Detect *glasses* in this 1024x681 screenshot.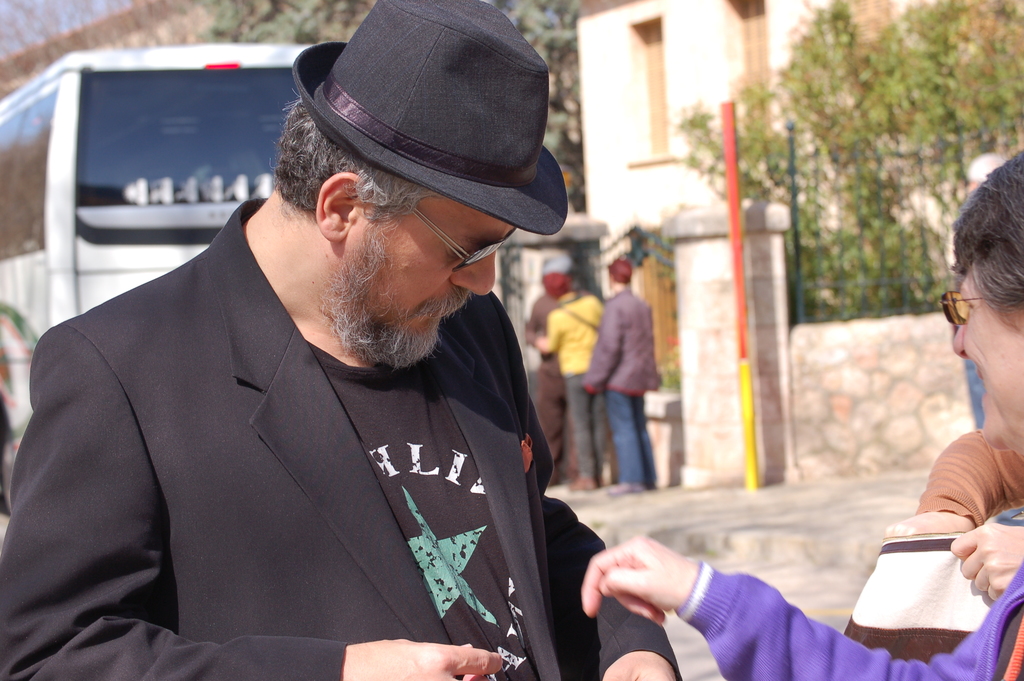
Detection: (942, 288, 995, 327).
